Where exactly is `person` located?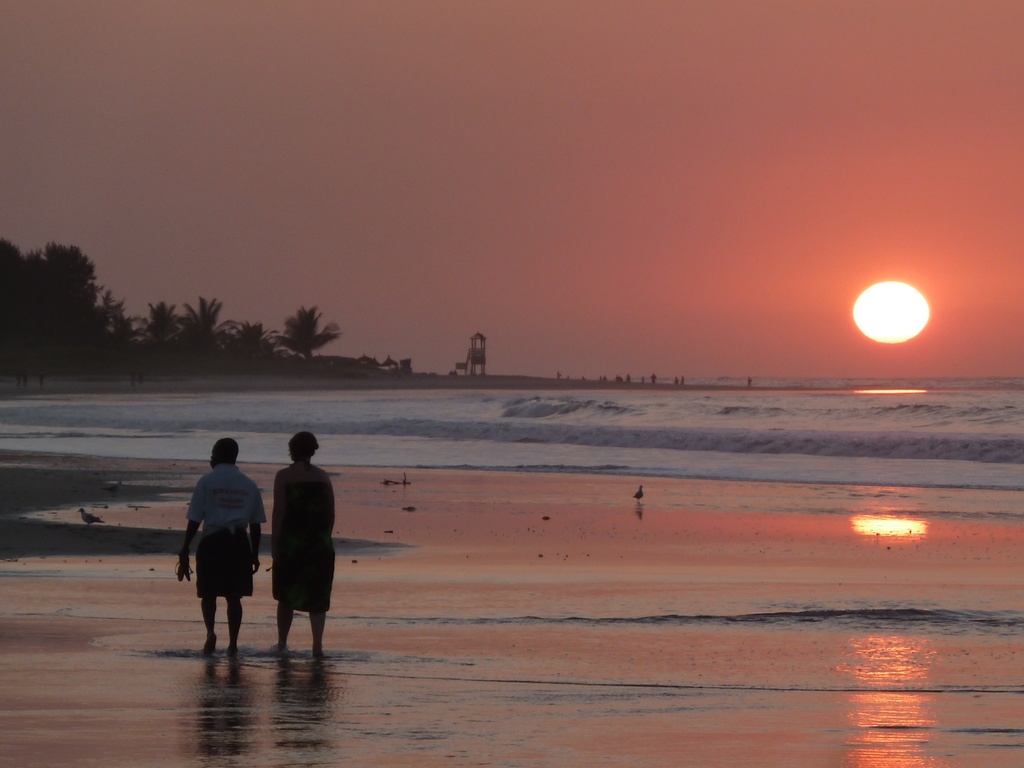
Its bounding box is 272/429/336/658.
